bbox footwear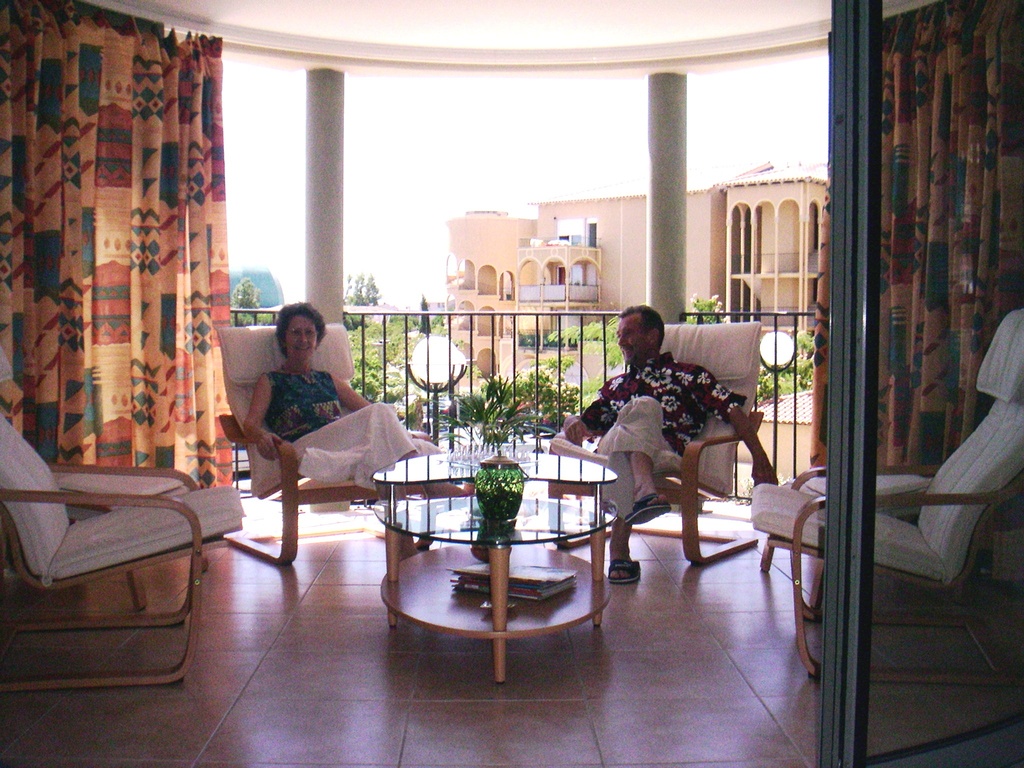
(623,492,670,527)
